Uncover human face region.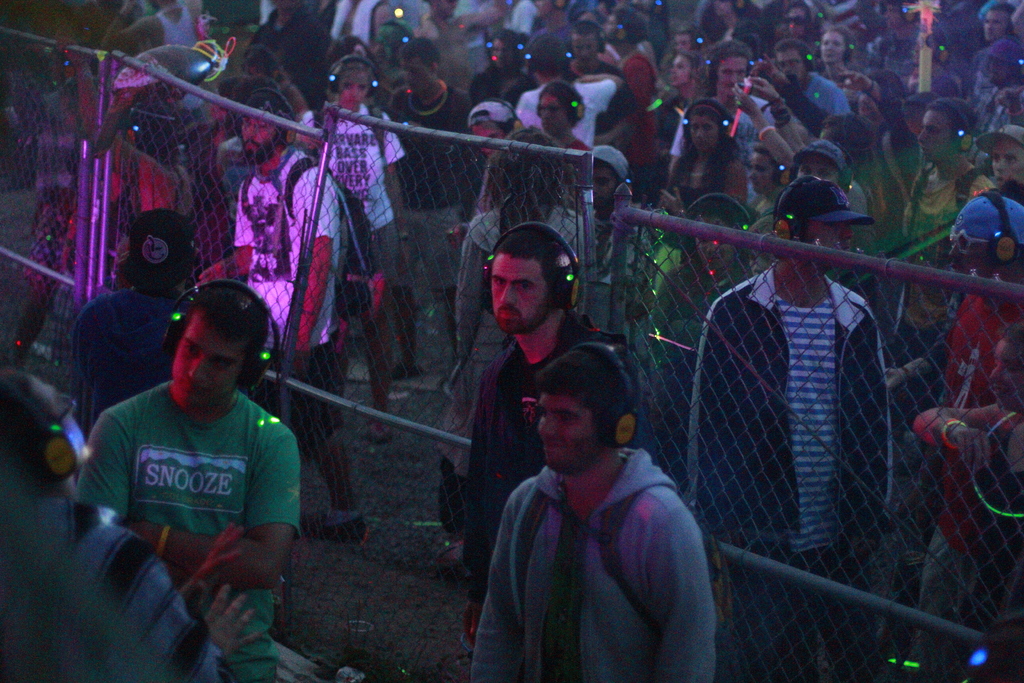
Uncovered: {"left": 238, "top": 114, "right": 273, "bottom": 154}.
